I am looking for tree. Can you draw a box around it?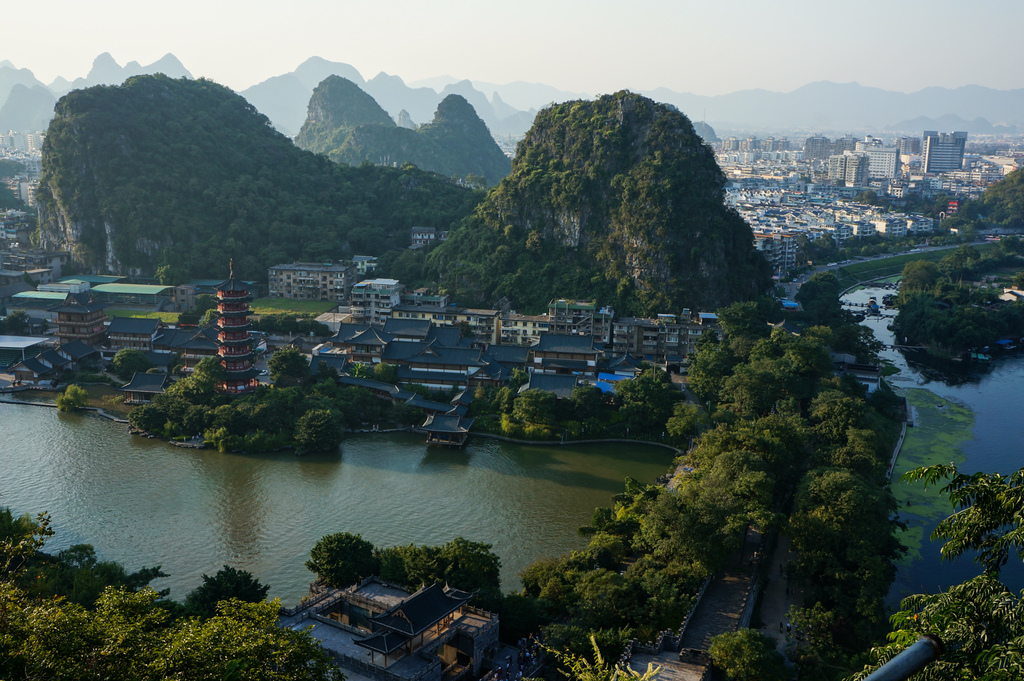
Sure, the bounding box is box=[577, 479, 640, 550].
